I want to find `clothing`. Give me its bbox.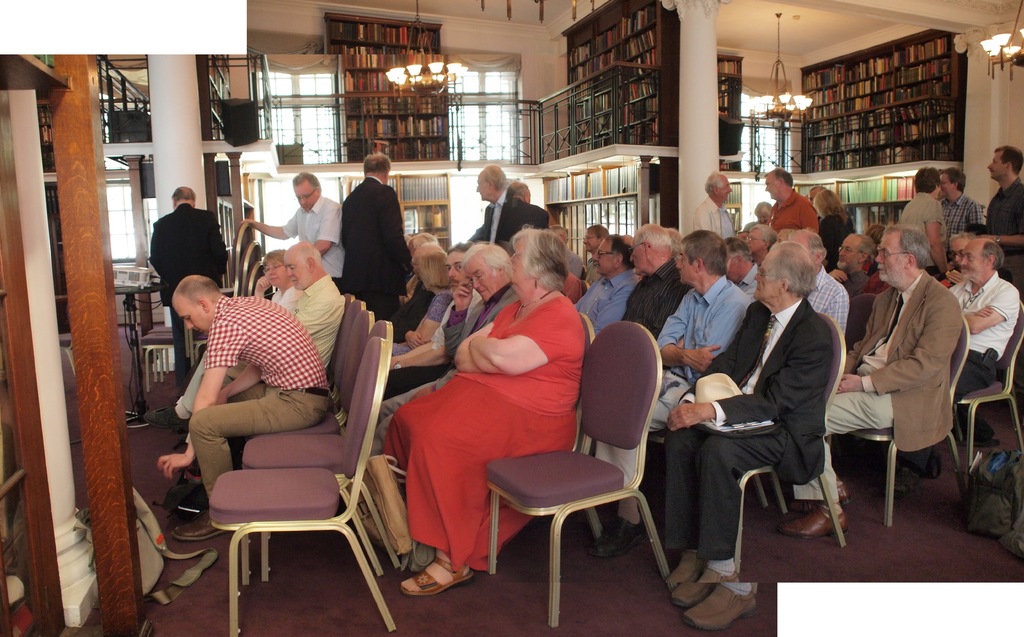
182,290,340,518.
